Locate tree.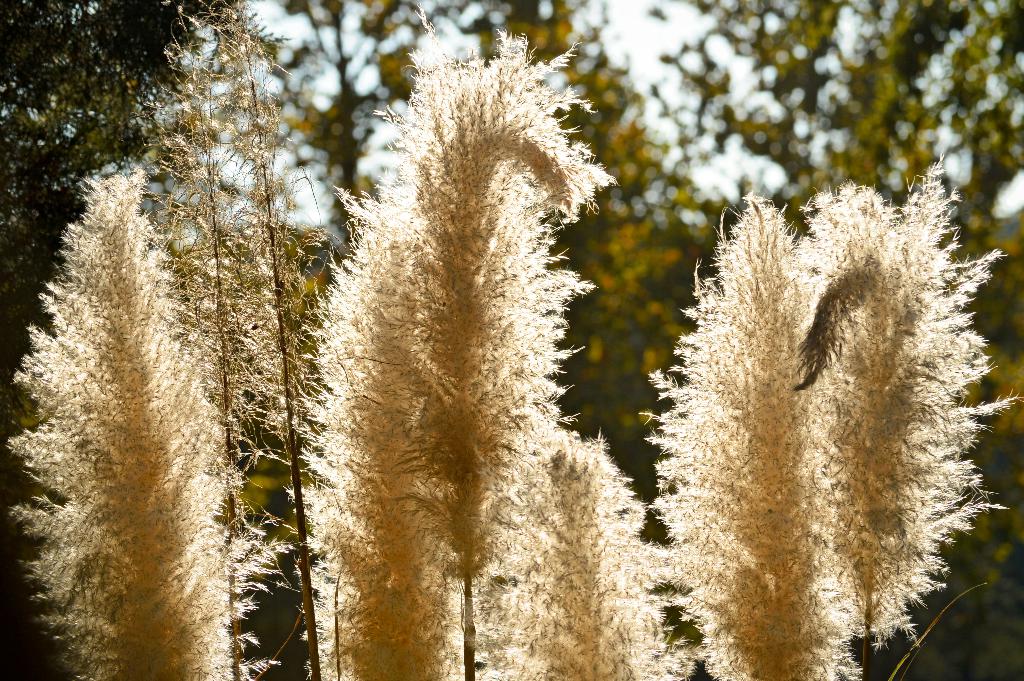
Bounding box: {"x1": 6, "y1": 176, "x2": 259, "y2": 680}.
